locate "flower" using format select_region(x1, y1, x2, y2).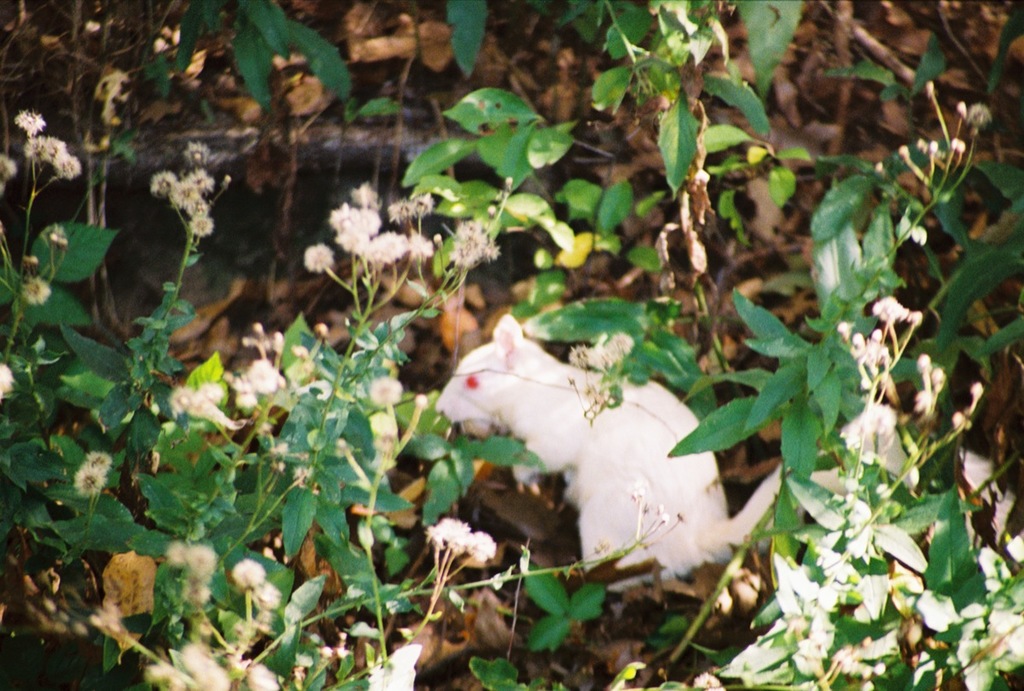
select_region(370, 381, 404, 406).
